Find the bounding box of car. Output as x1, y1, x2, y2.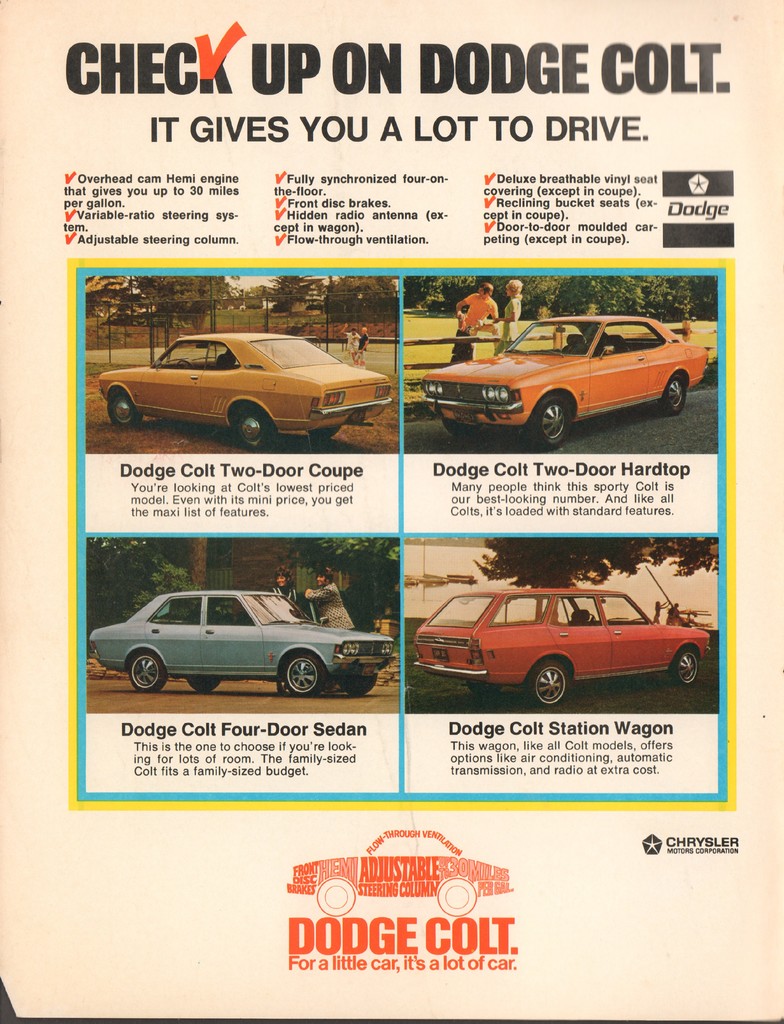
420, 314, 710, 450.
